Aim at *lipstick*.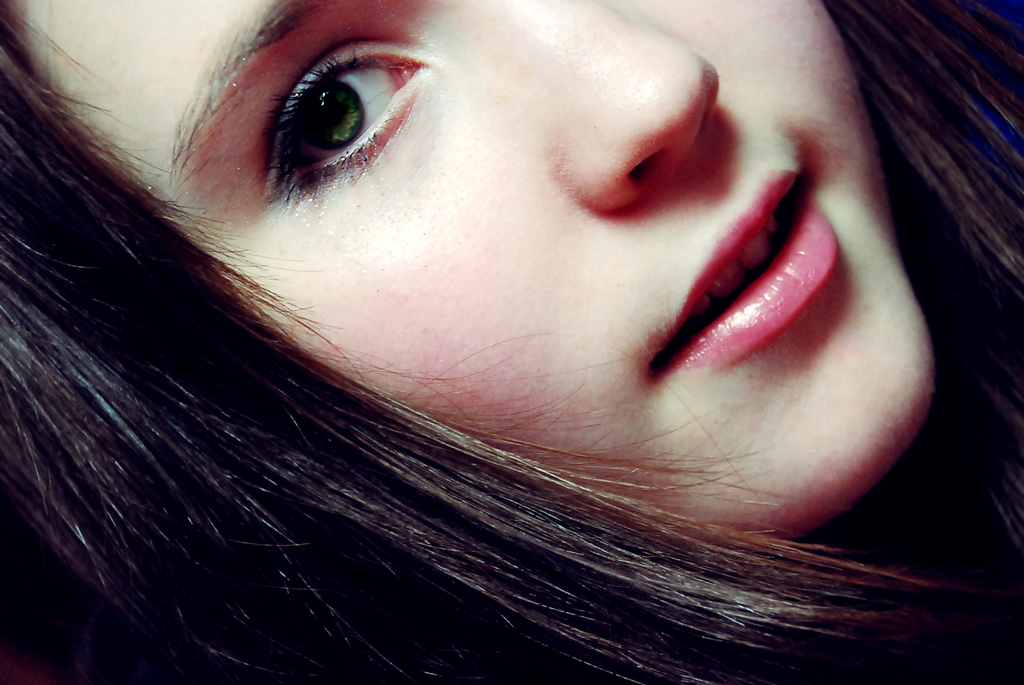
Aimed at <bbox>649, 165, 842, 365</bbox>.
